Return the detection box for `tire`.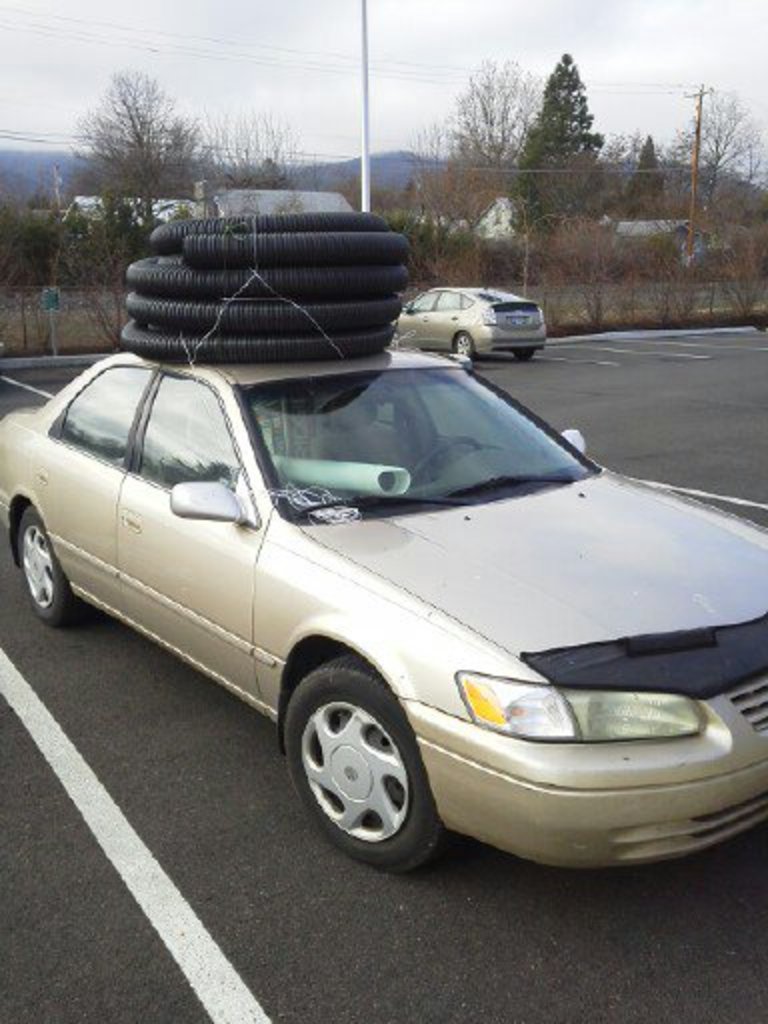
458 334 470 356.
